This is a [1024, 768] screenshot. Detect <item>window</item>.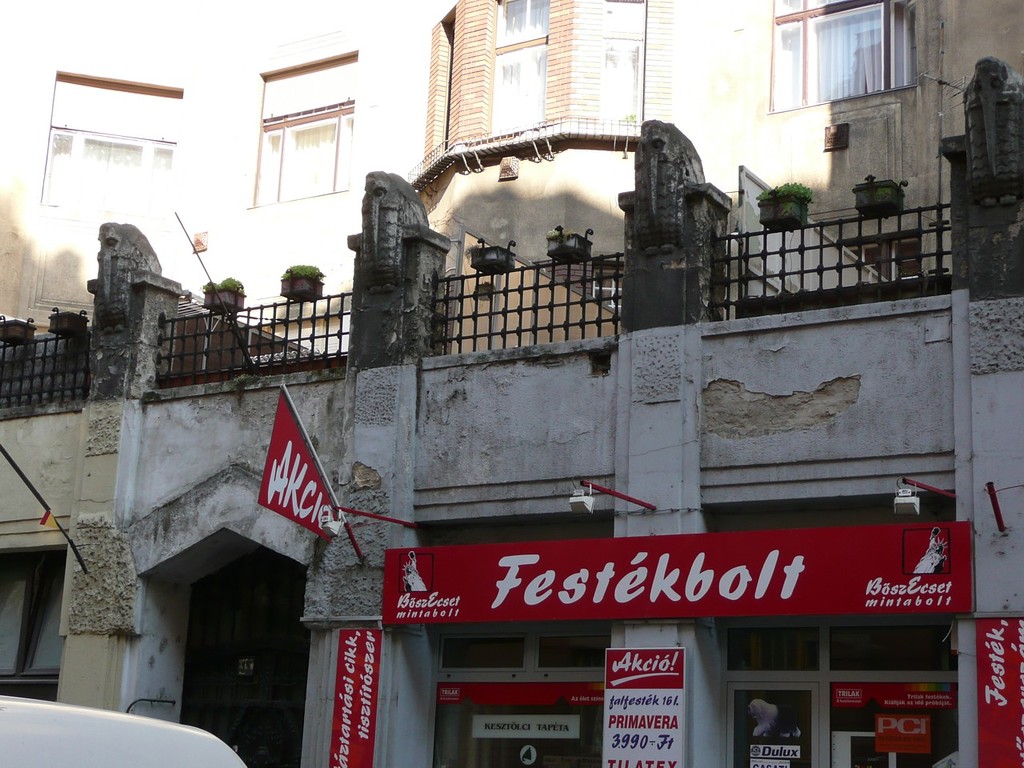
[723, 626, 955, 680].
